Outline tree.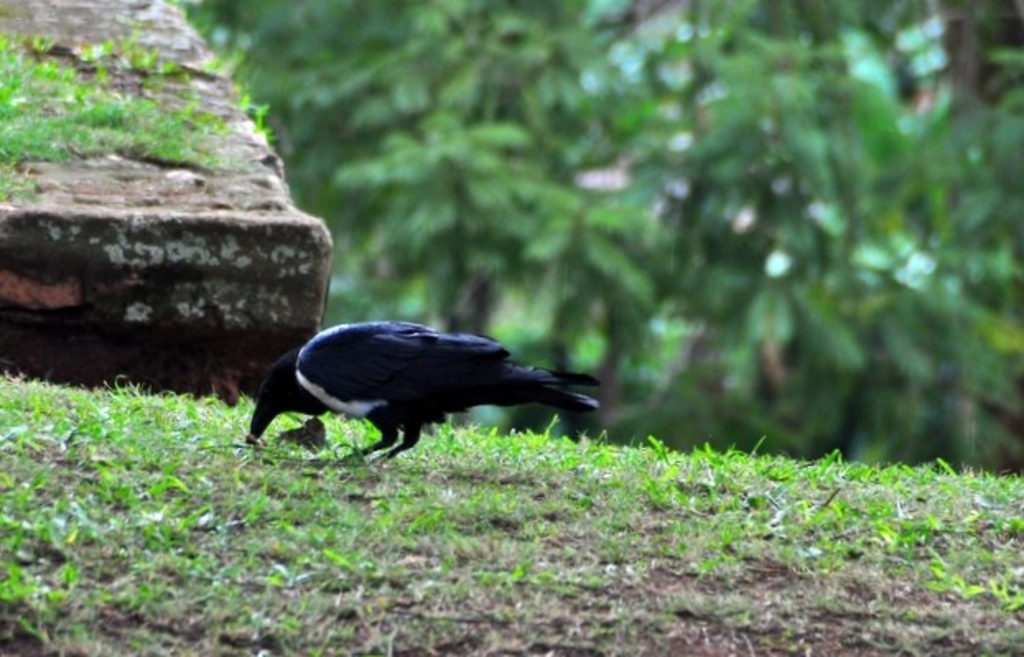
Outline: box(802, 0, 1022, 474).
